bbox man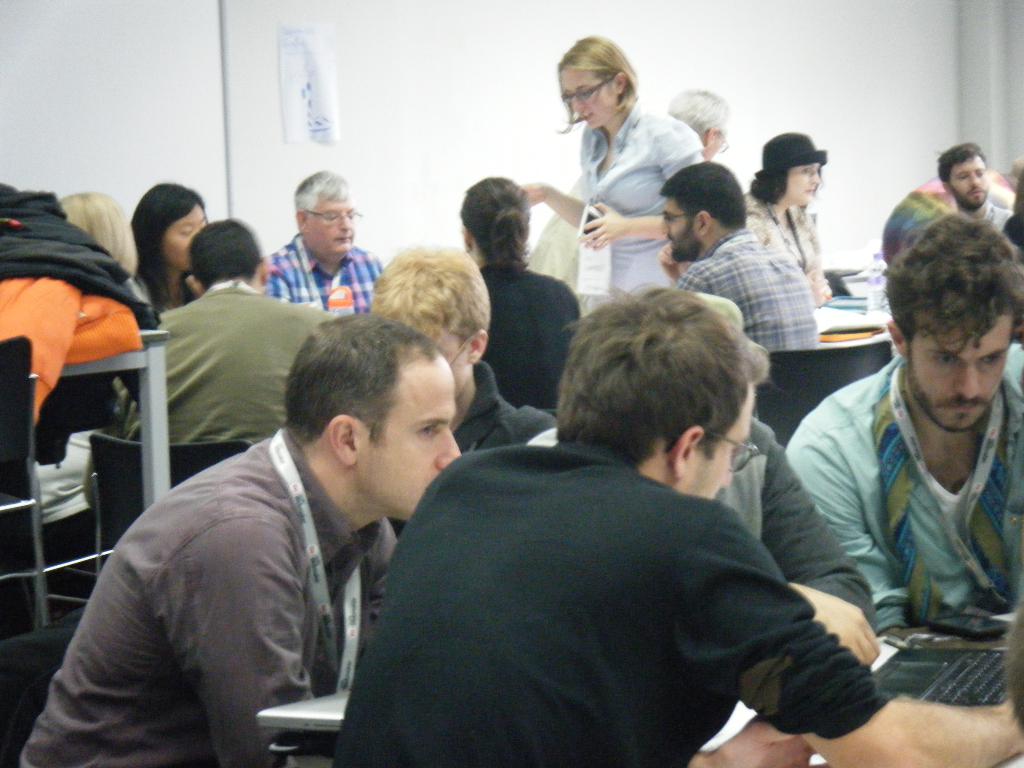
373:241:559:459
